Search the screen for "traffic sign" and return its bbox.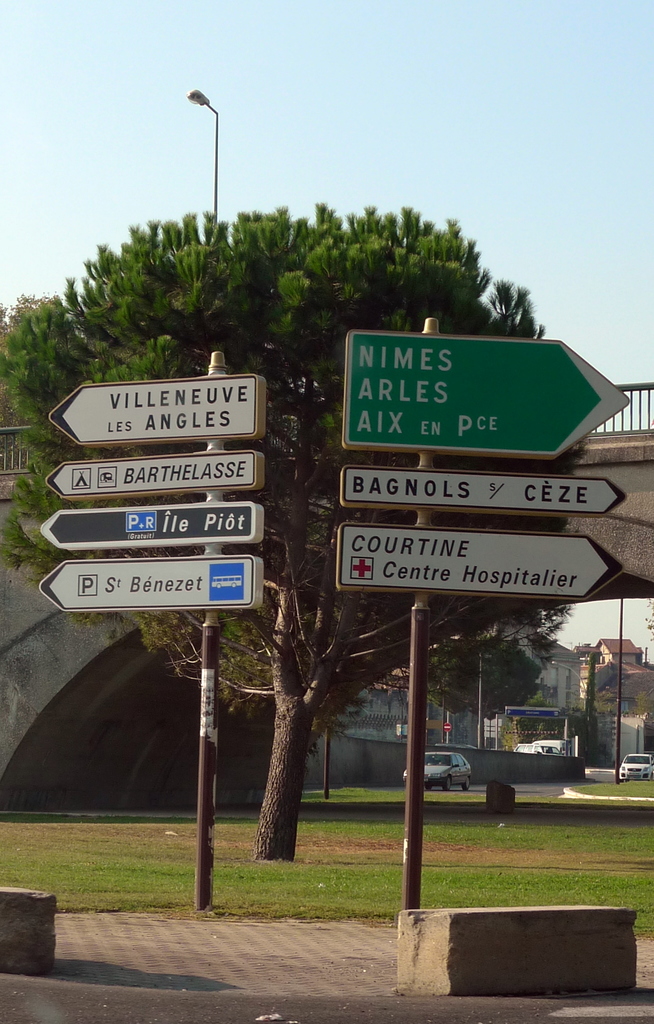
Found: 38 550 265 606.
